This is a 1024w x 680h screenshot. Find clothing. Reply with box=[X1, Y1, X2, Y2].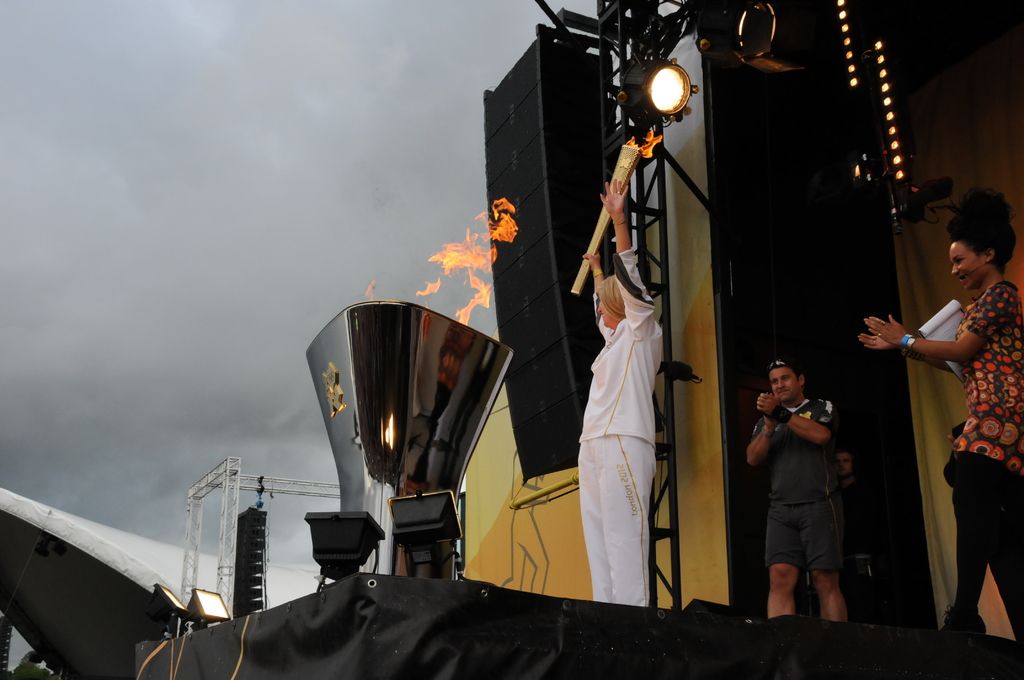
box=[582, 245, 662, 613].
